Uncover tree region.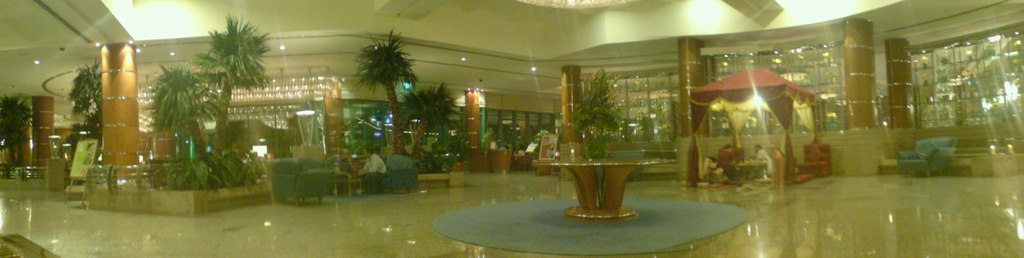
Uncovered: [1, 92, 36, 165].
